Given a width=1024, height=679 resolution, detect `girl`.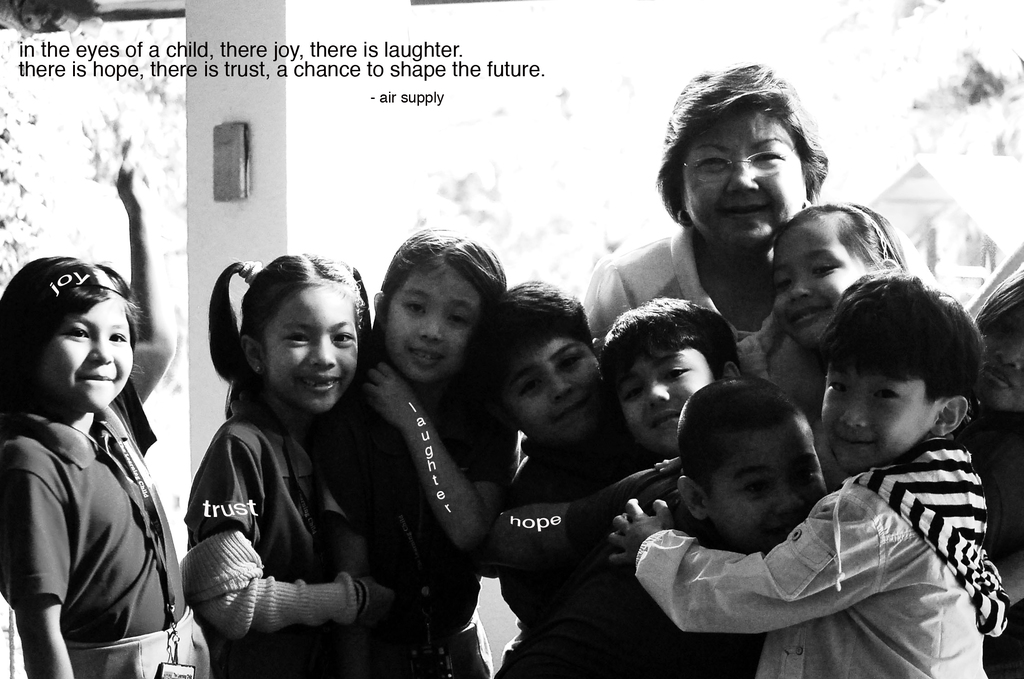
[174, 252, 388, 678].
